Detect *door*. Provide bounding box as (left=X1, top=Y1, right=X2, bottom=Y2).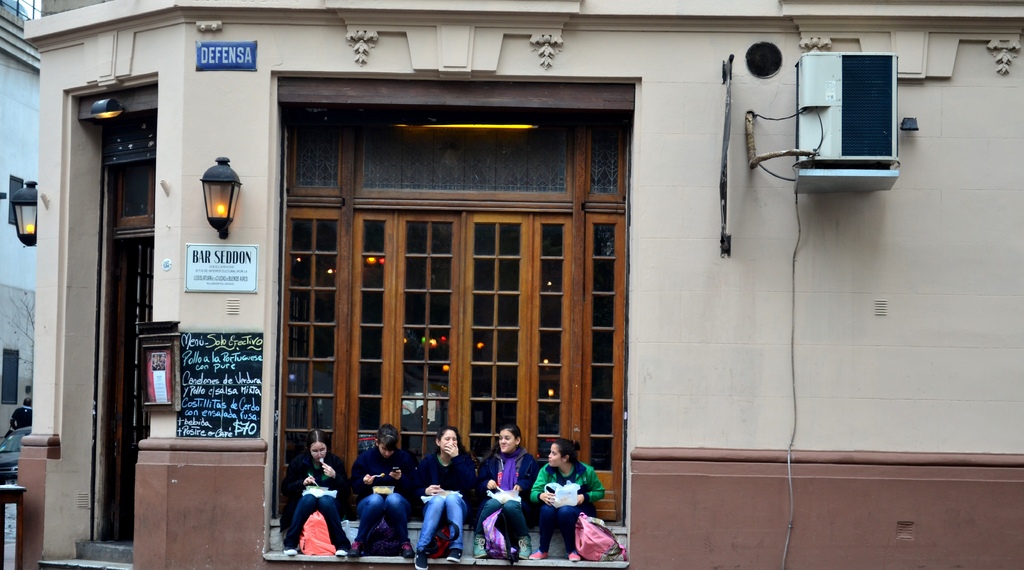
(left=106, top=236, right=156, bottom=545).
